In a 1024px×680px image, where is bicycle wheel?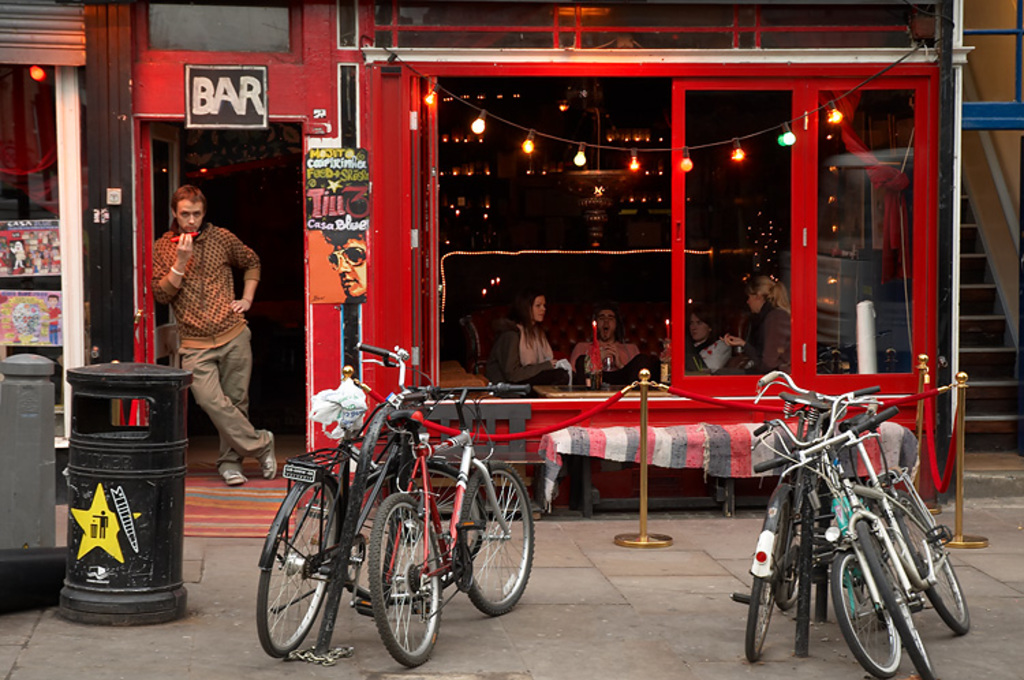
locate(363, 492, 442, 669).
